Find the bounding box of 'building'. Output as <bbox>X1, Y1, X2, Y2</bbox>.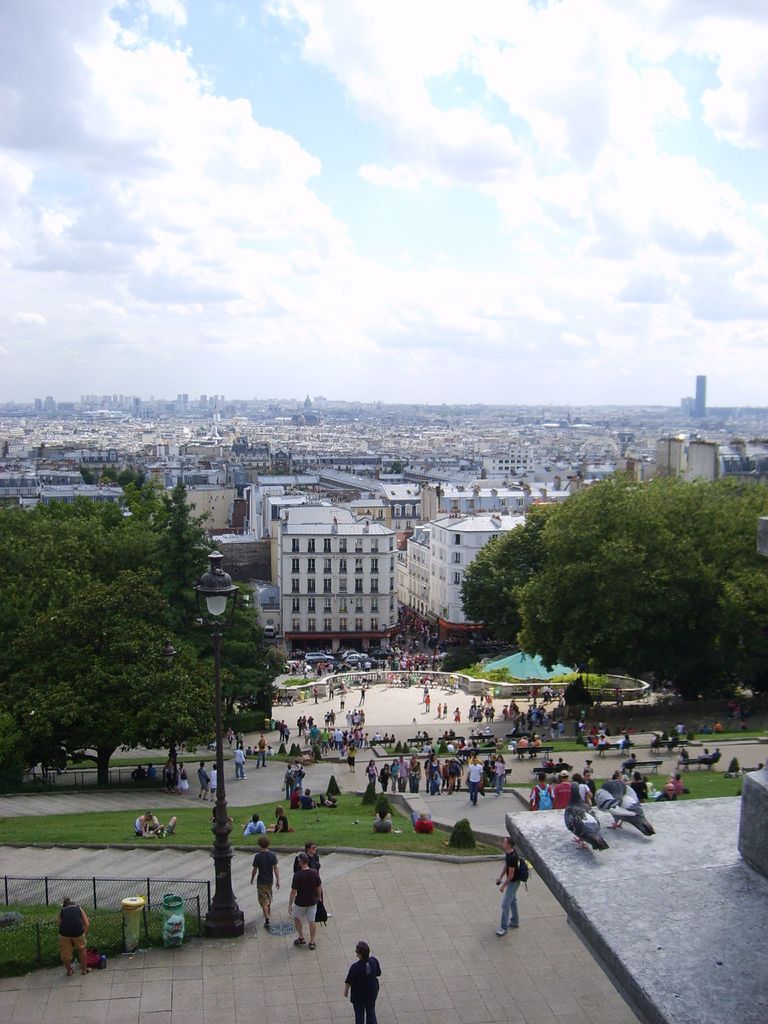
<bbox>186, 484, 566, 655</bbox>.
